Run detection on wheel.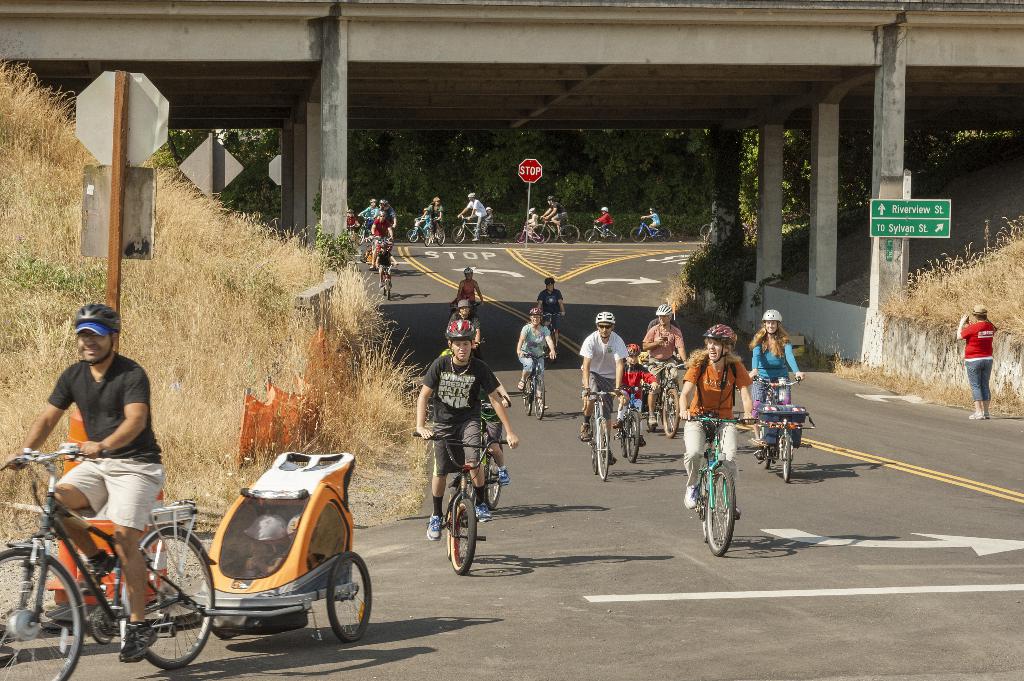
Result: rect(449, 228, 468, 244).
